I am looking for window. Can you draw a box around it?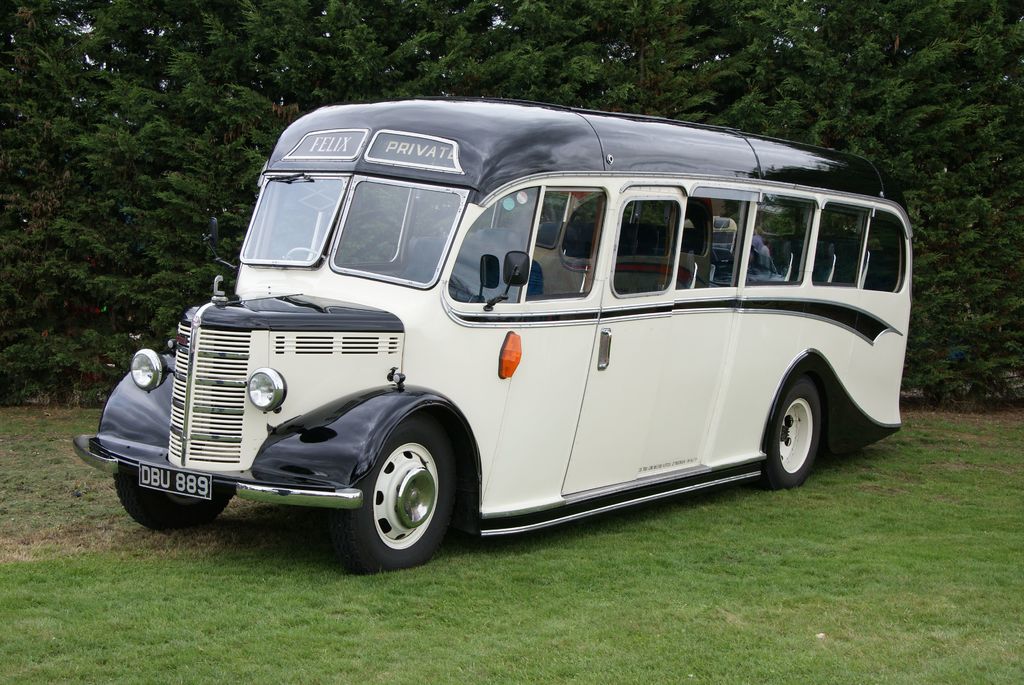
Sure, the bounding box is x1=451 y1=189 x2=540 y2=304.
